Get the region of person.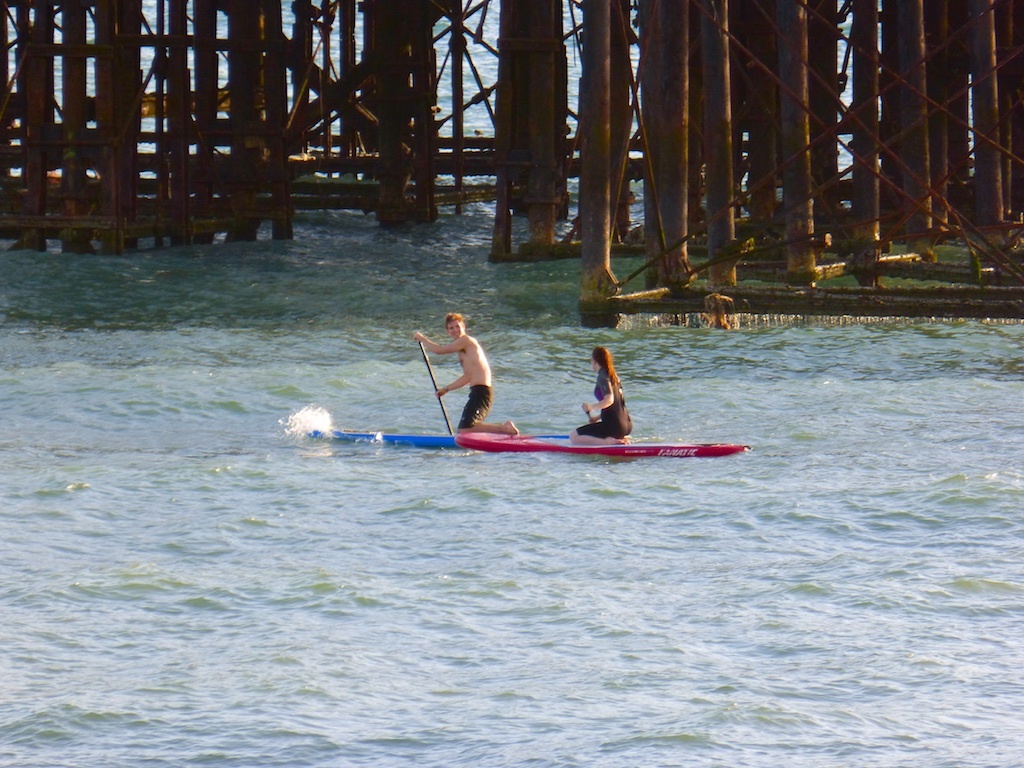
box=[566, 350, 630, 449].
